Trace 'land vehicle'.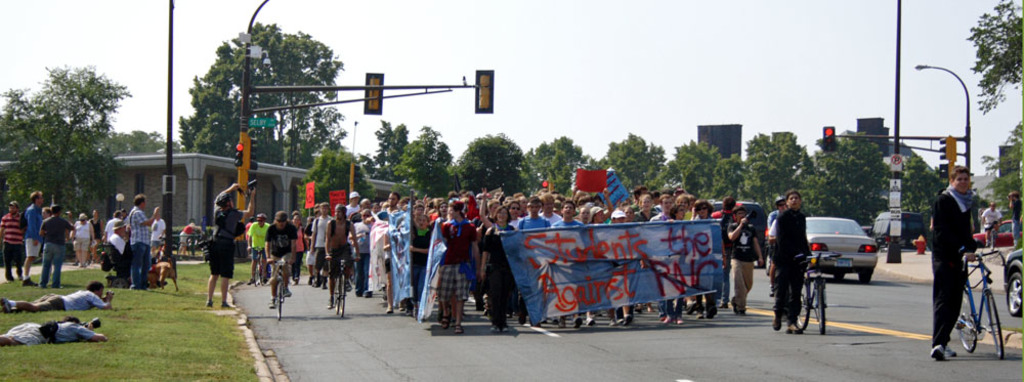
Traced to rect(795, 252, 841, 337).
